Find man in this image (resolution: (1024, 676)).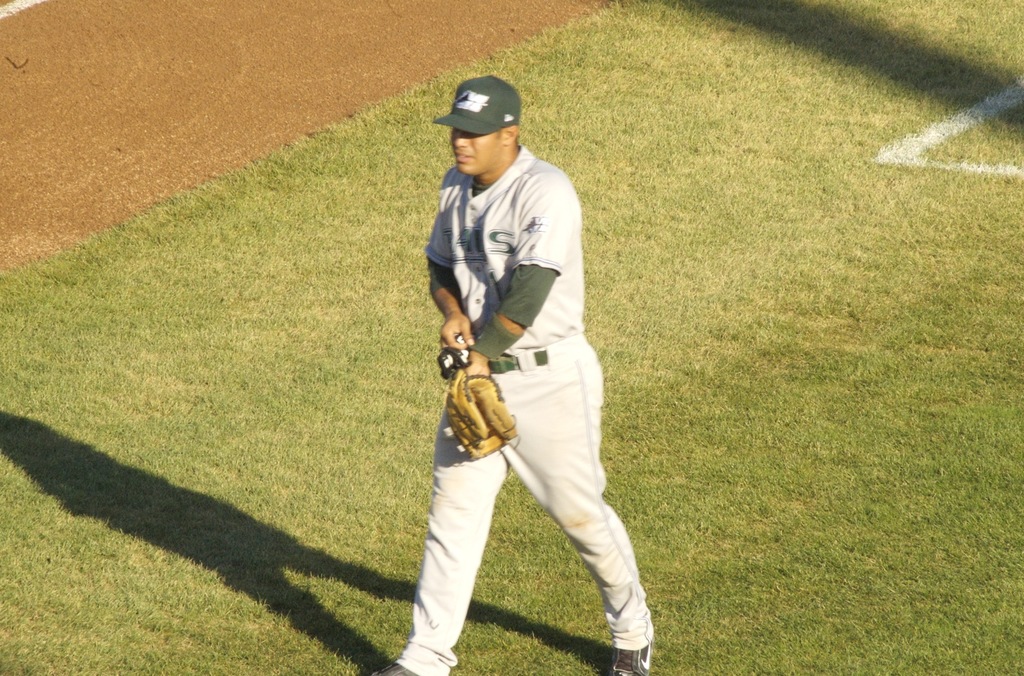
Rect(373, 76, 653, 675).
